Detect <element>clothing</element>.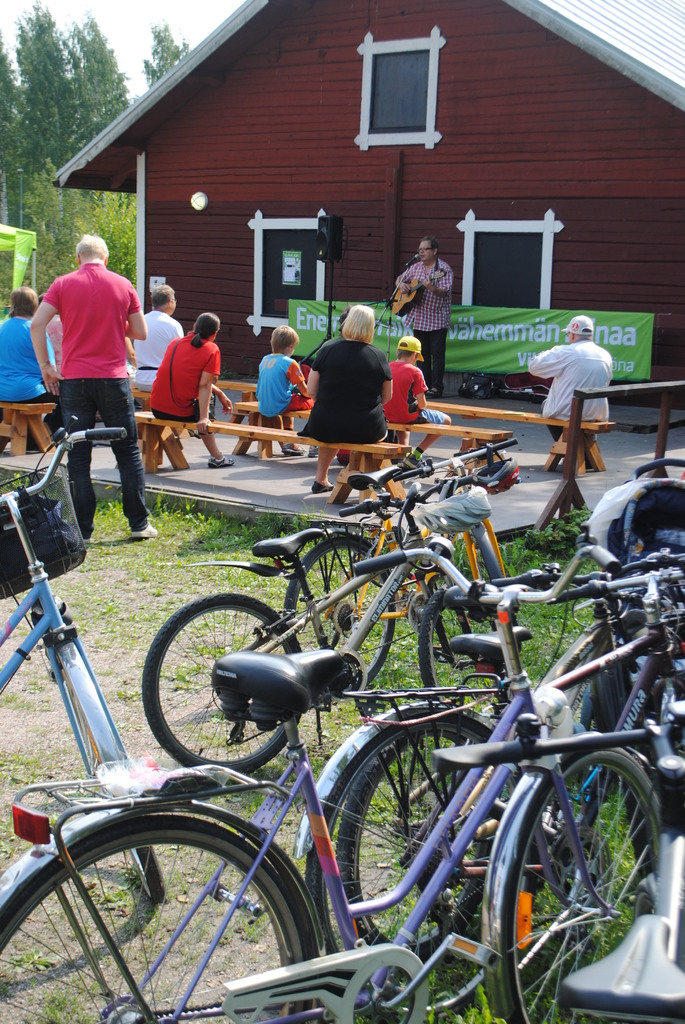
Detected at <bbox>255, 352, 312, 413</bbox>.
